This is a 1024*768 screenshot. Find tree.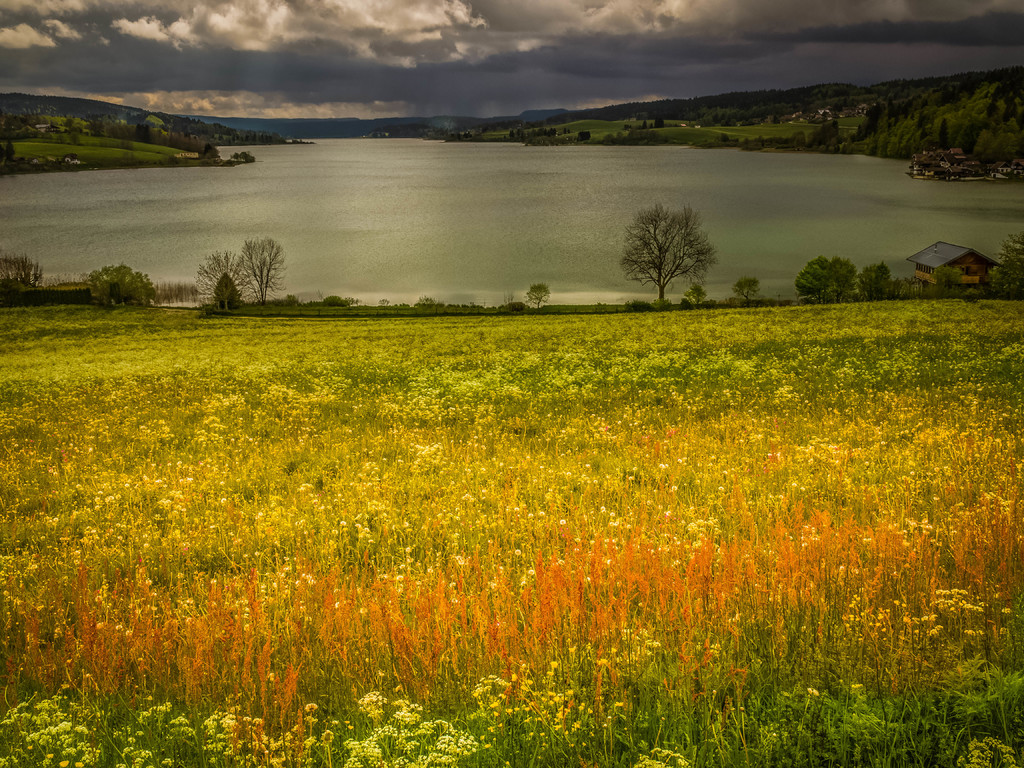
Bounding box: l=236, t=236, r=284, b=304.
